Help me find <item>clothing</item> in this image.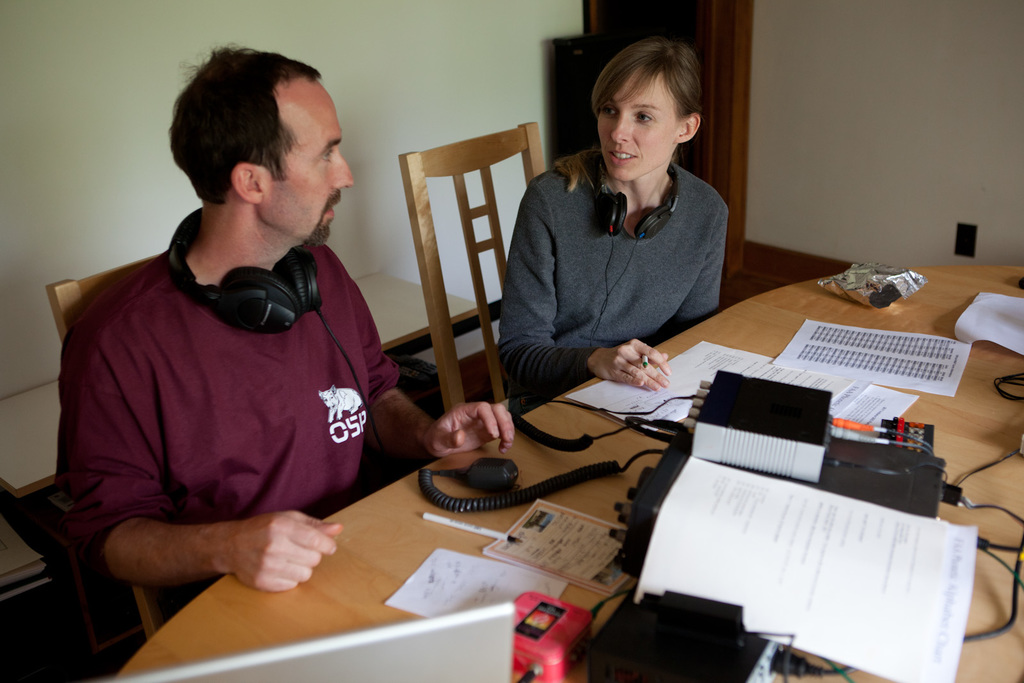
Found it: pyautogui.locateOnScreen(492, 154, 742, 378).
